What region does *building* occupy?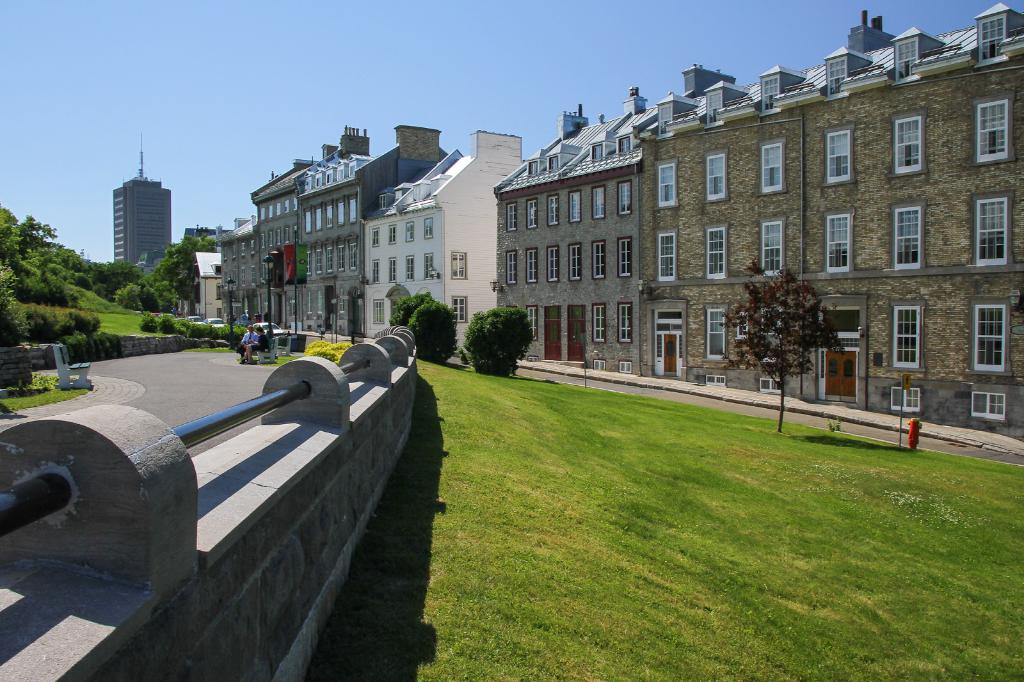
(x1=637, y1=0, x2=1023, y2=441).
